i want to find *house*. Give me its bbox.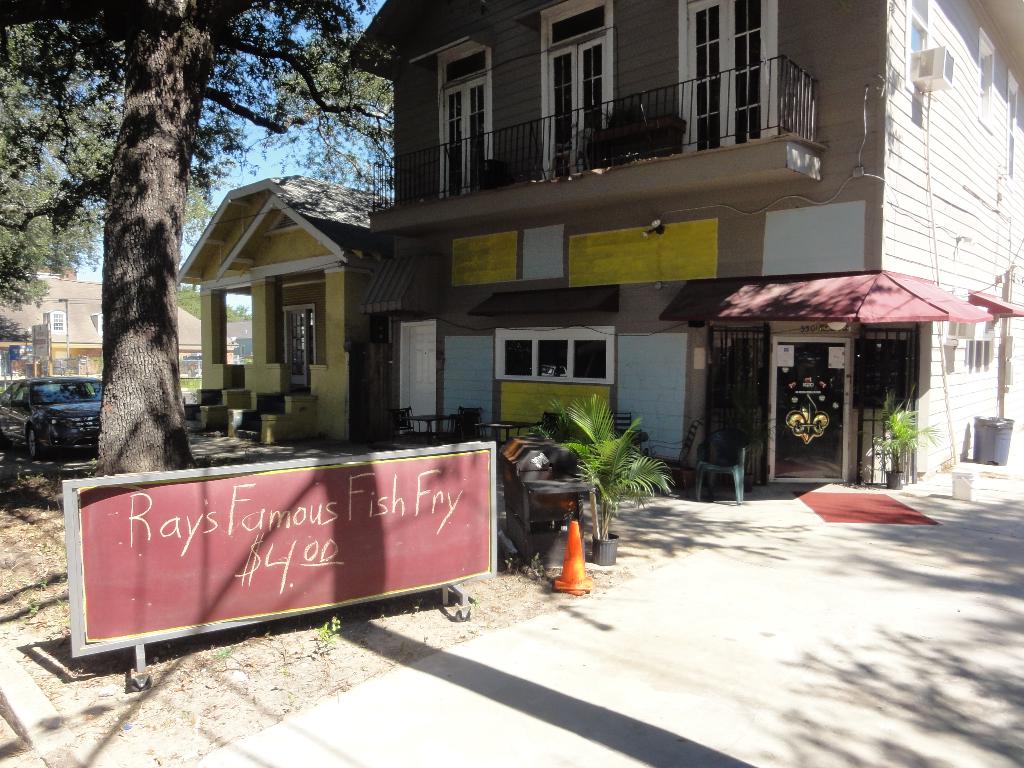
detection(175, 170, 391, 451).
